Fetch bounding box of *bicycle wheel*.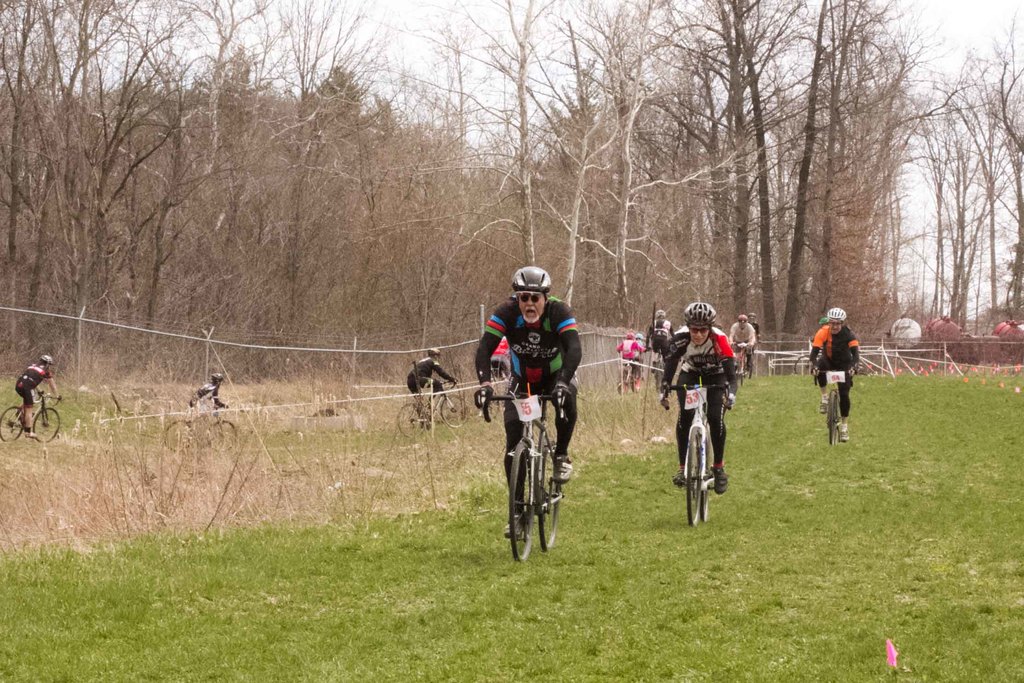
Bbox: pyautogui.locateOnScreen(531, 441, 564, 554).
